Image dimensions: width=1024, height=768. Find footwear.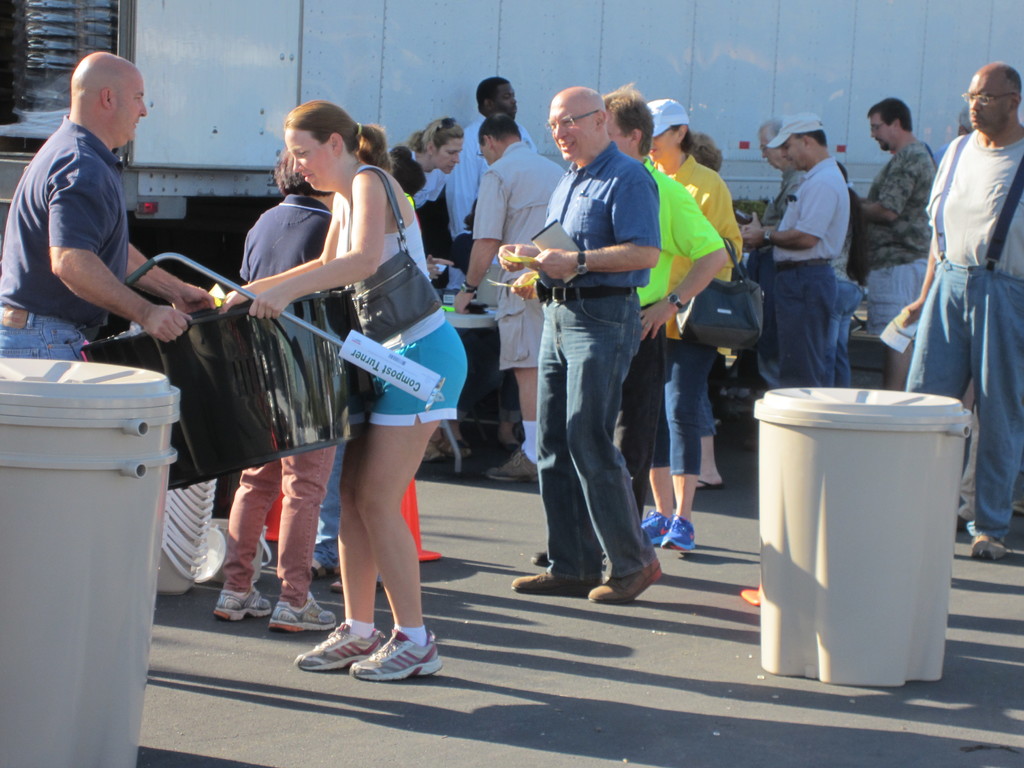
region(660, 515, 700, 550).
